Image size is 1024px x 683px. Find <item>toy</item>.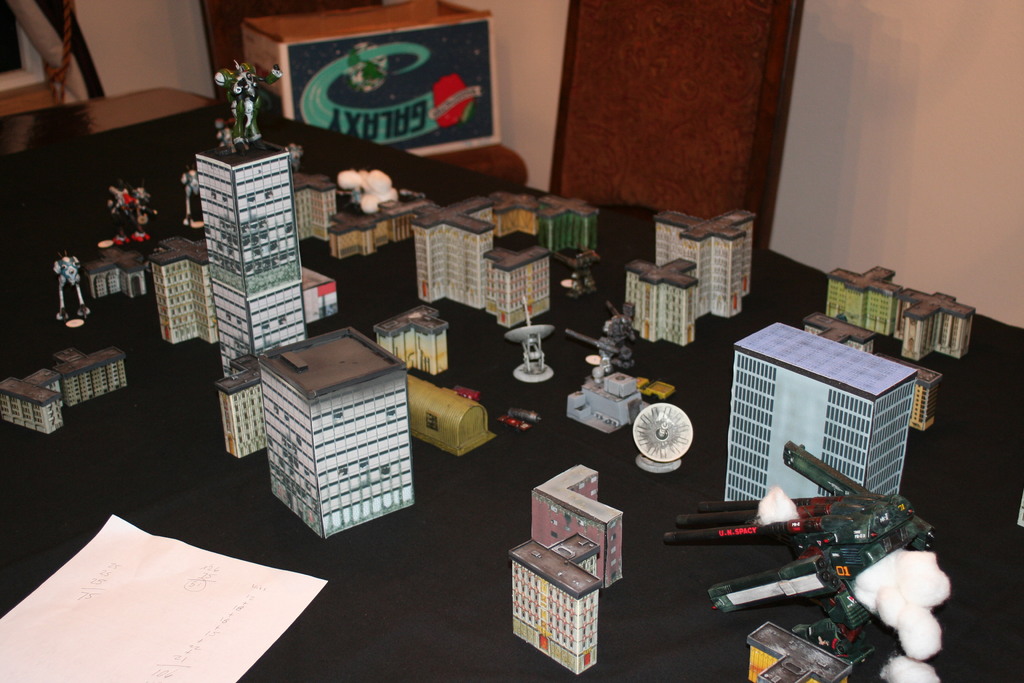
(x1=892, y1=354, x2=943, y2=434).
